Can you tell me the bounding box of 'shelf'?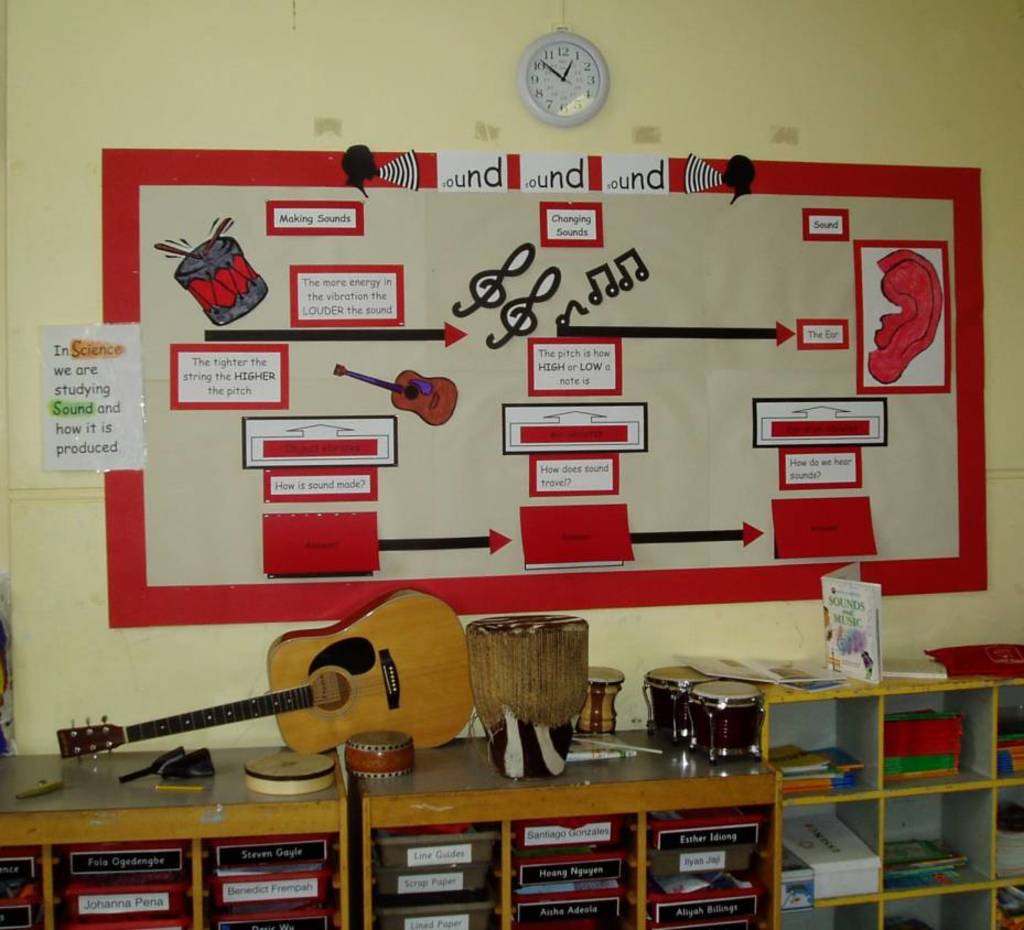
bbox(0, 721, 789, 929).
